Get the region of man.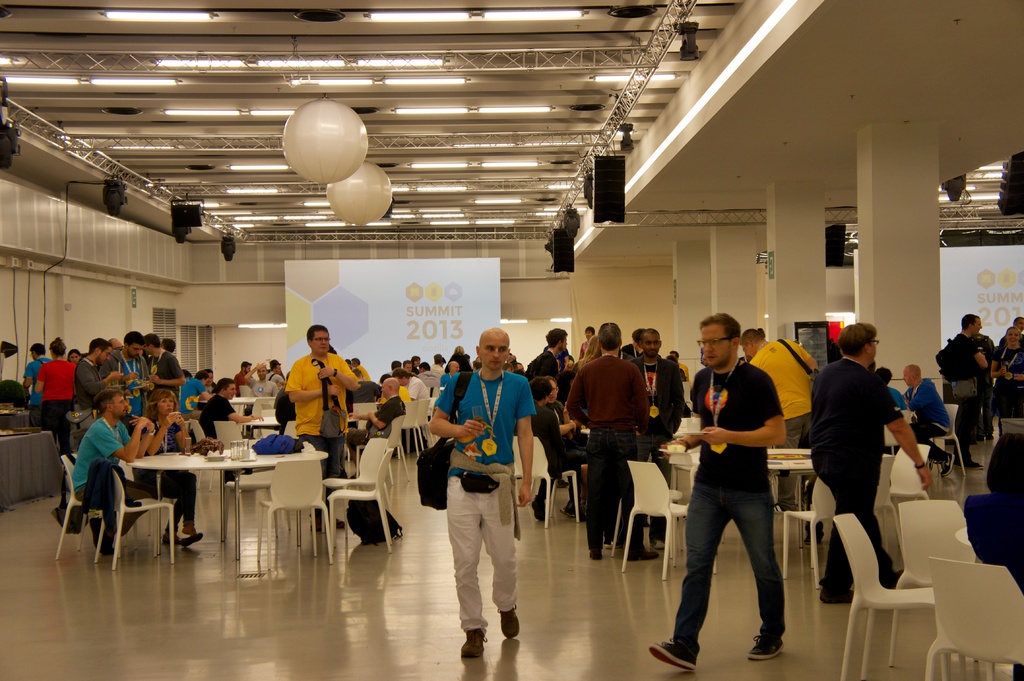
(left=580, top=329, right=591, bottom=354).
